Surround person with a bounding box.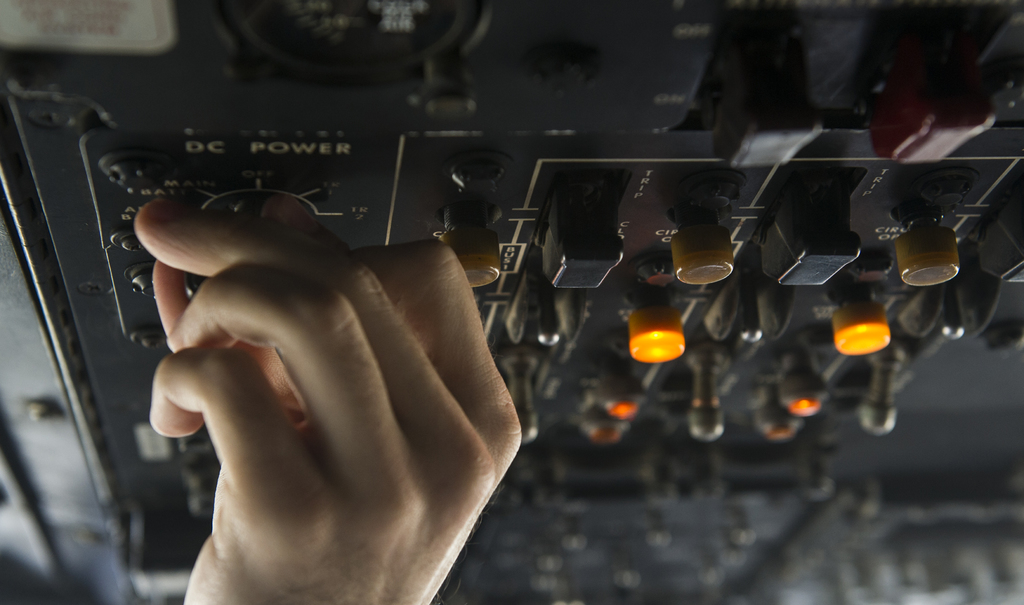
{"x1": 127, "y1": 192, "x2": 527, "y2": 604}.
